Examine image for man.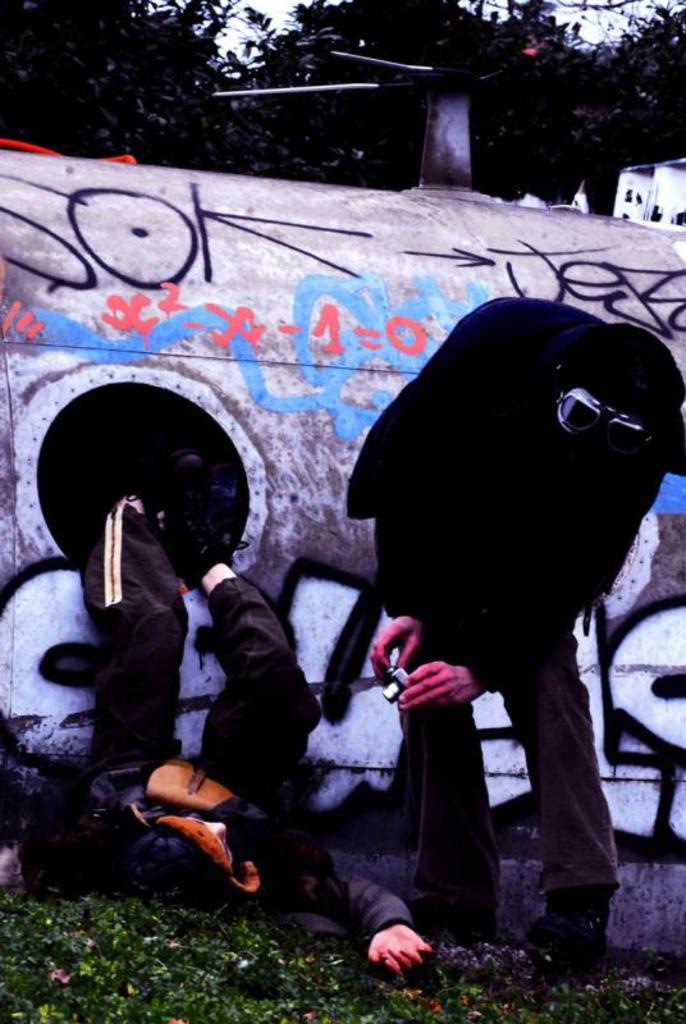
Examination result: (198, 206, 640, 934).
